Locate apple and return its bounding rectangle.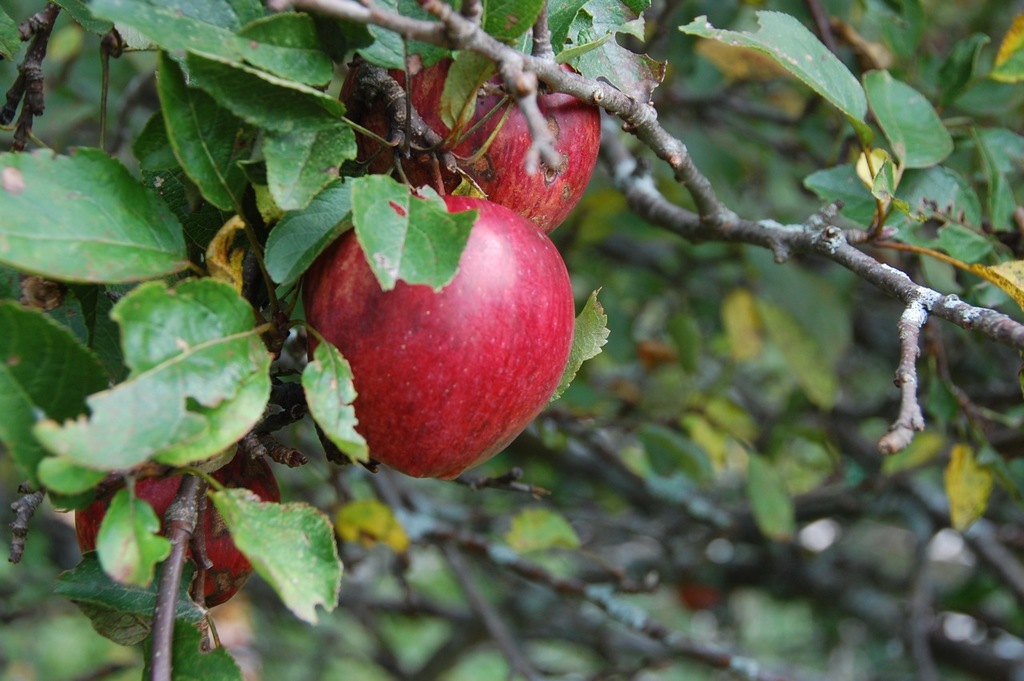
pyautogui.locateOnScreen(345, 50, 604, 239).
